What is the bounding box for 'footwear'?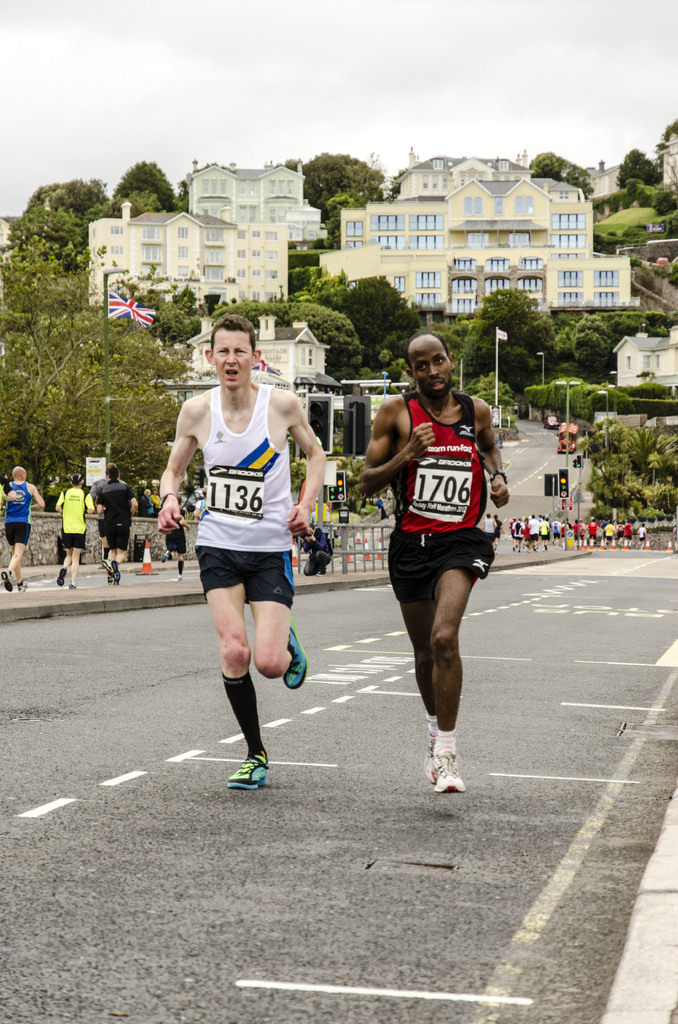
left=432, top=751, right=471, bottom=796.
